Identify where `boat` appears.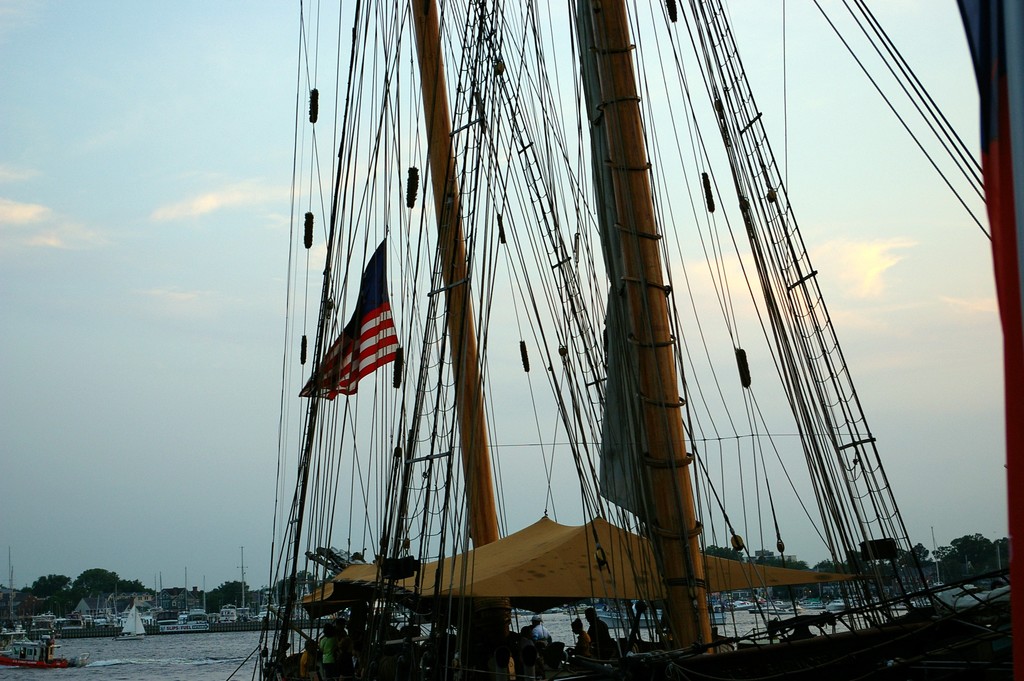
Appears at pyautogui.locateOnScreen(113, 606, 146, 645).
